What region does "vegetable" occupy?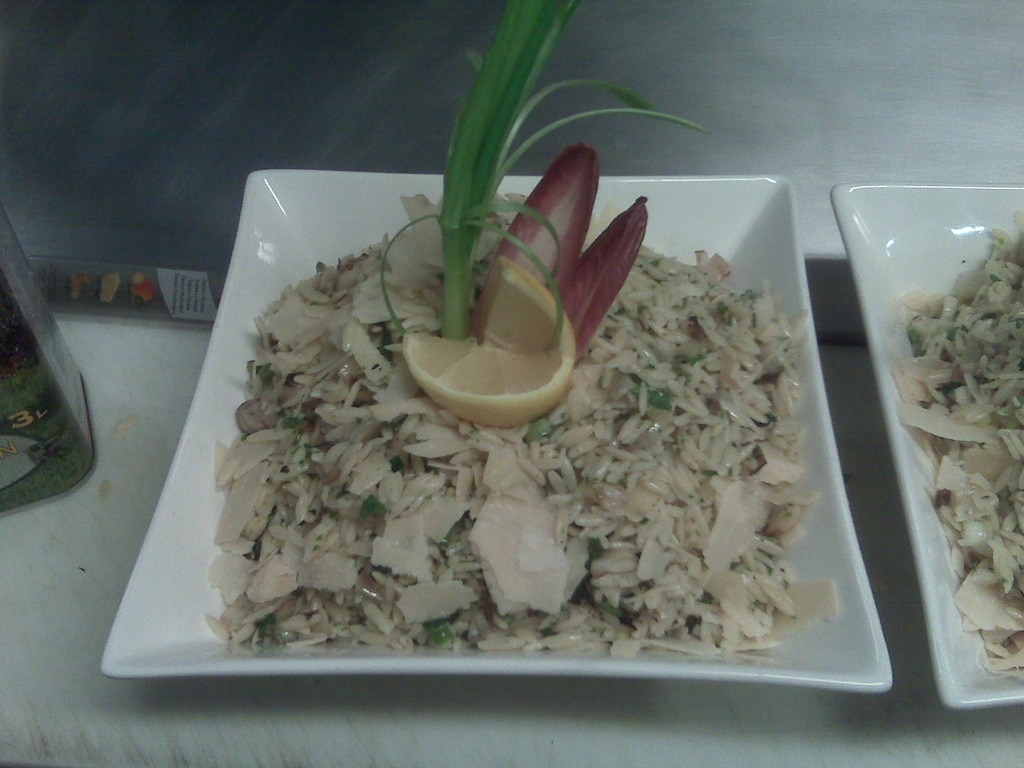
[472, 137, 643, 366].
